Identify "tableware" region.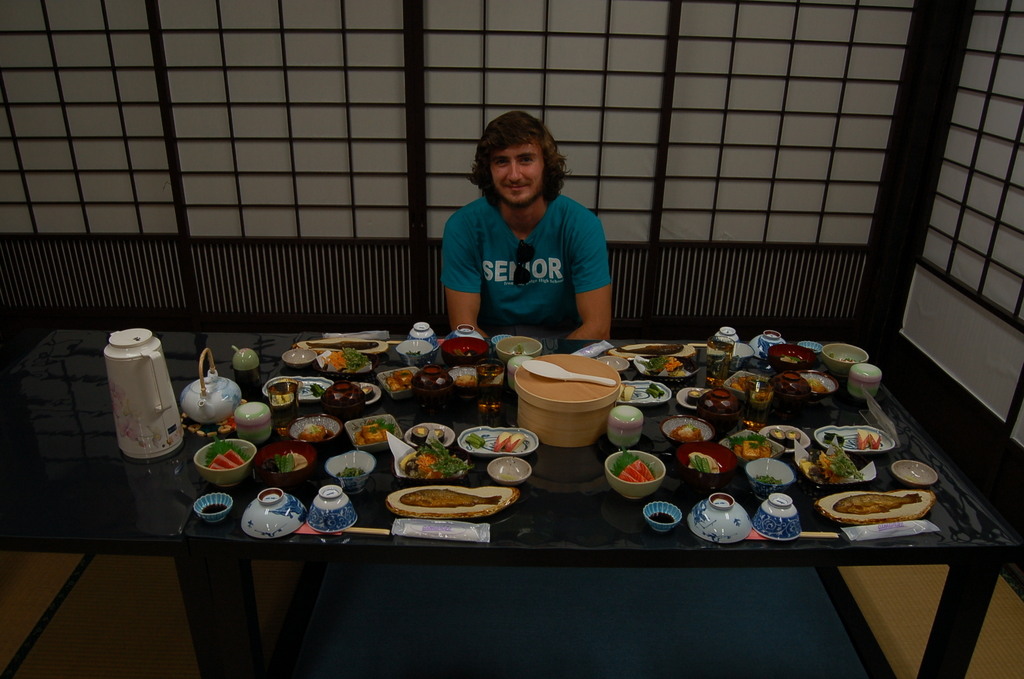
Region: [751,329,786,363].
